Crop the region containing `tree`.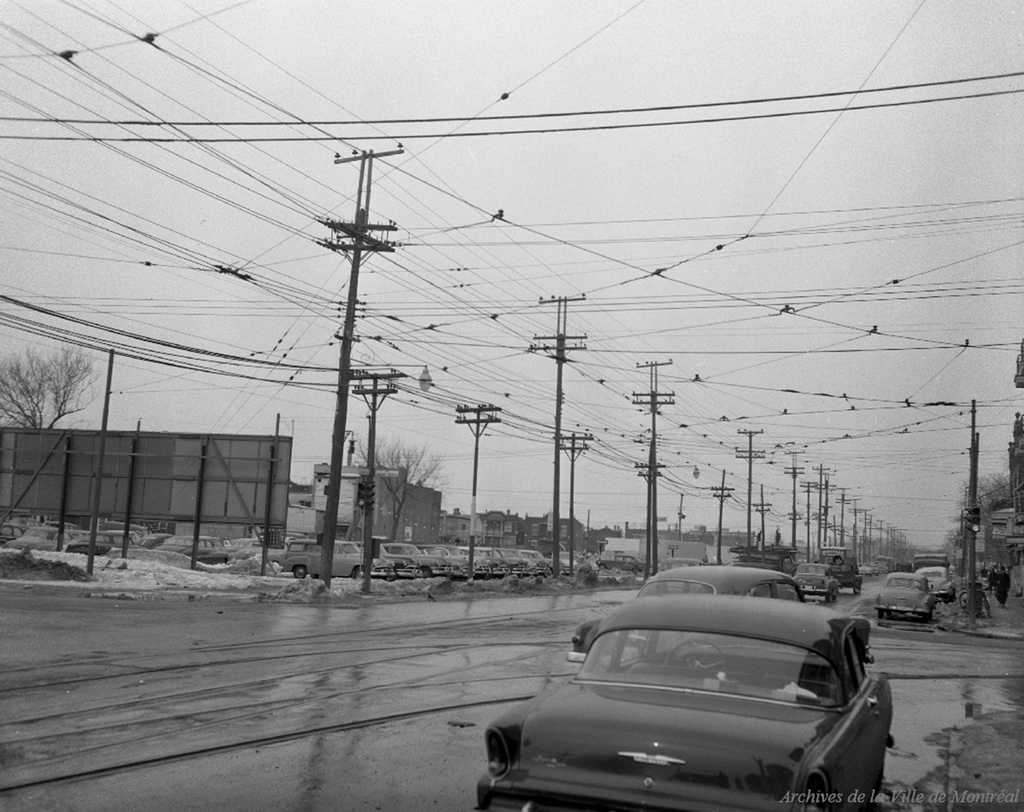
Crop region: {"x1": 488, "y1": 501, "x2": 561, "y2": 552}.
